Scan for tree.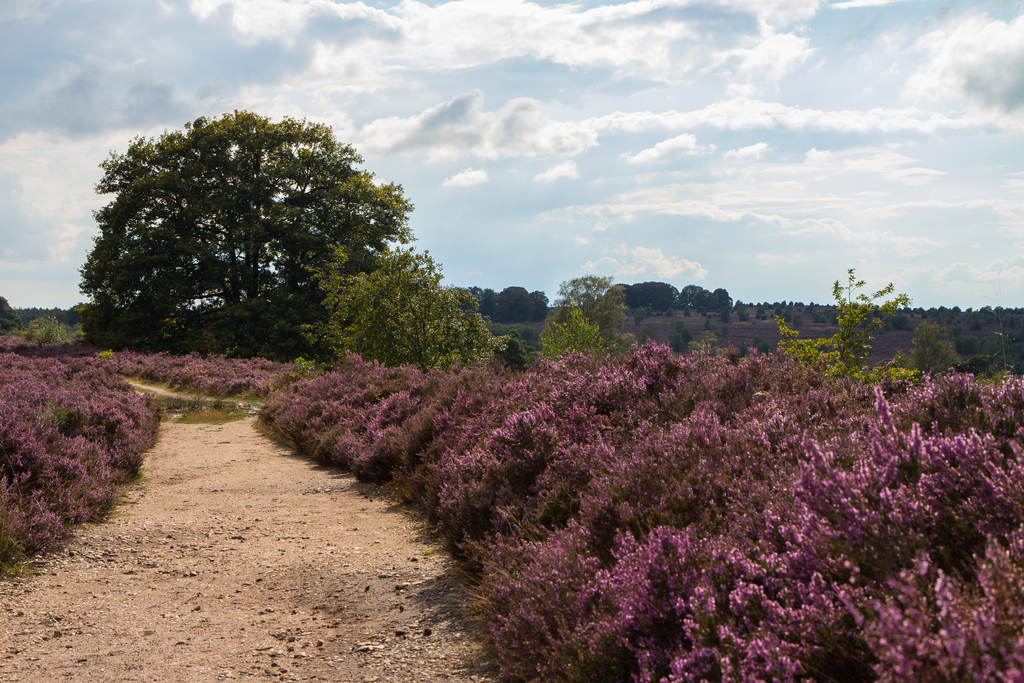
Scan result: (x1=78, y1=93, x2=416, y2=341).
